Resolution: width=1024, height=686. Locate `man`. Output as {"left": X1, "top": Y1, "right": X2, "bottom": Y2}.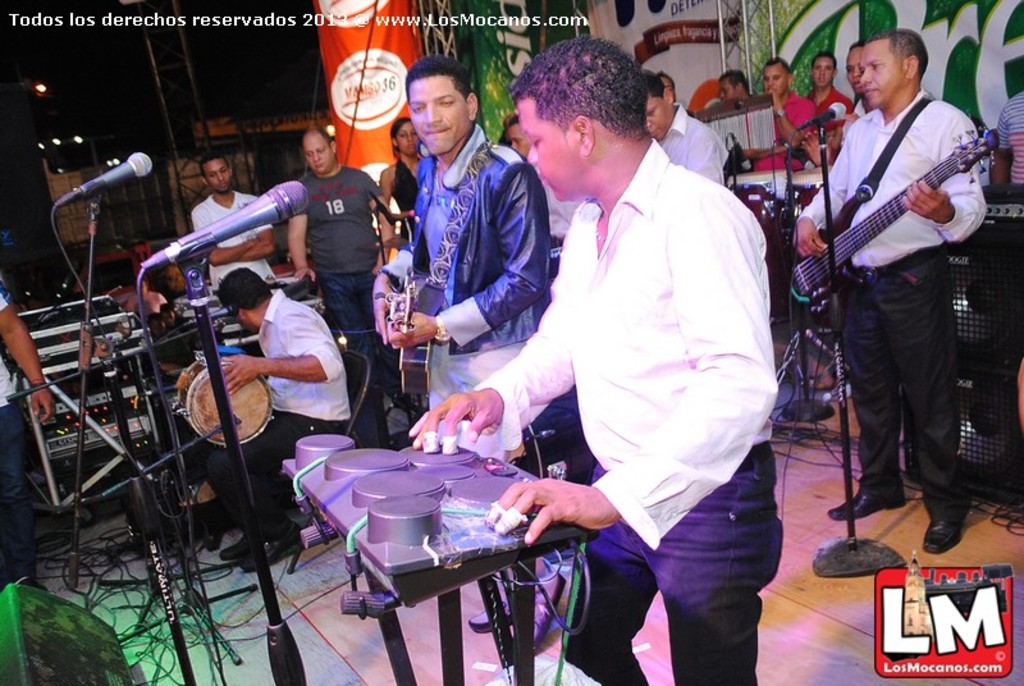
{"left": 191, "top": 147, "right": 276, "bottom": 283}.
